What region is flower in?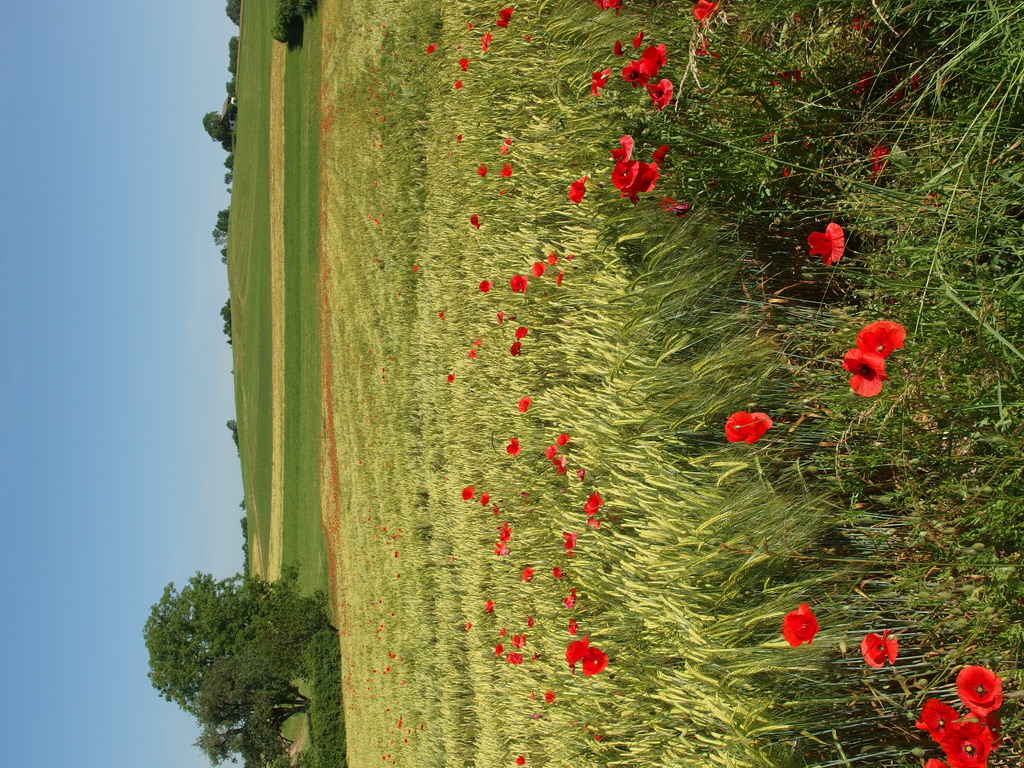
{"x1": 854, "y1": 318, "x2": 910, "y2": 360}.
